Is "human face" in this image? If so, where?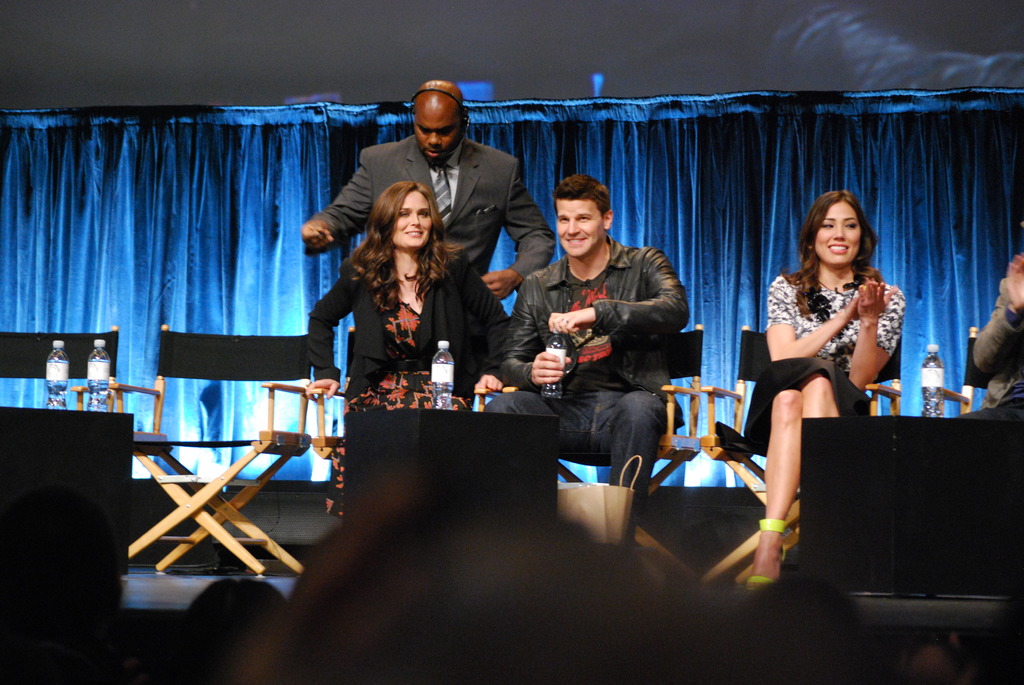
Yes, at detection(417, 106, 461, 166).
